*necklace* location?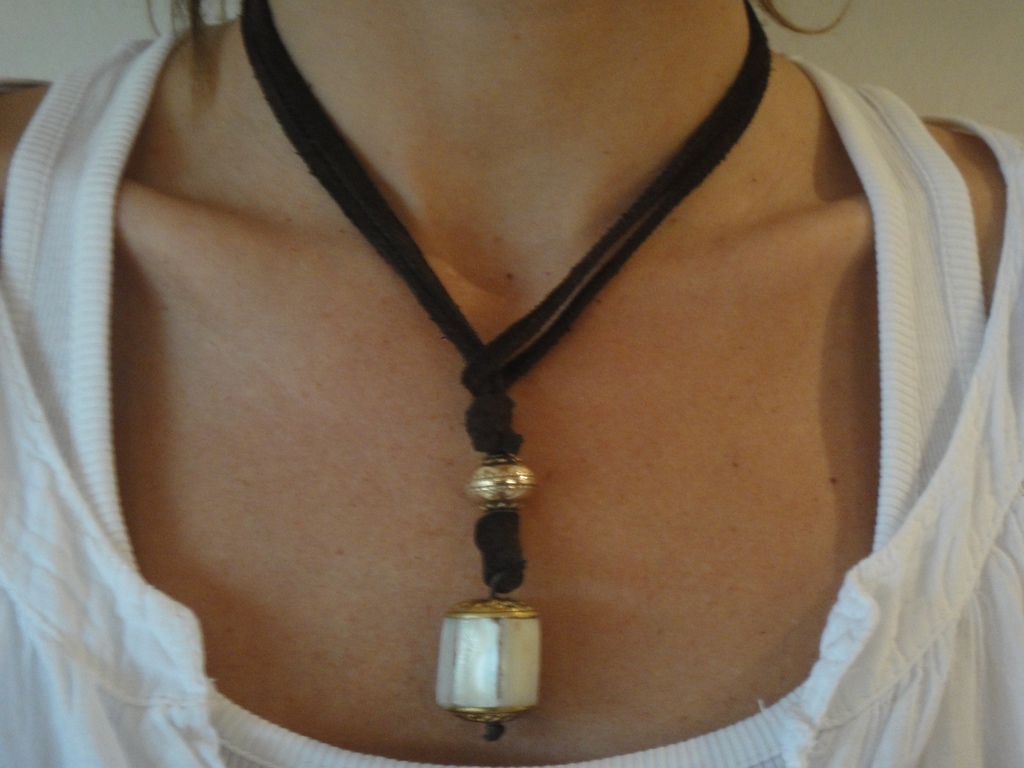
bbox=(195, 33, 840, 750)
